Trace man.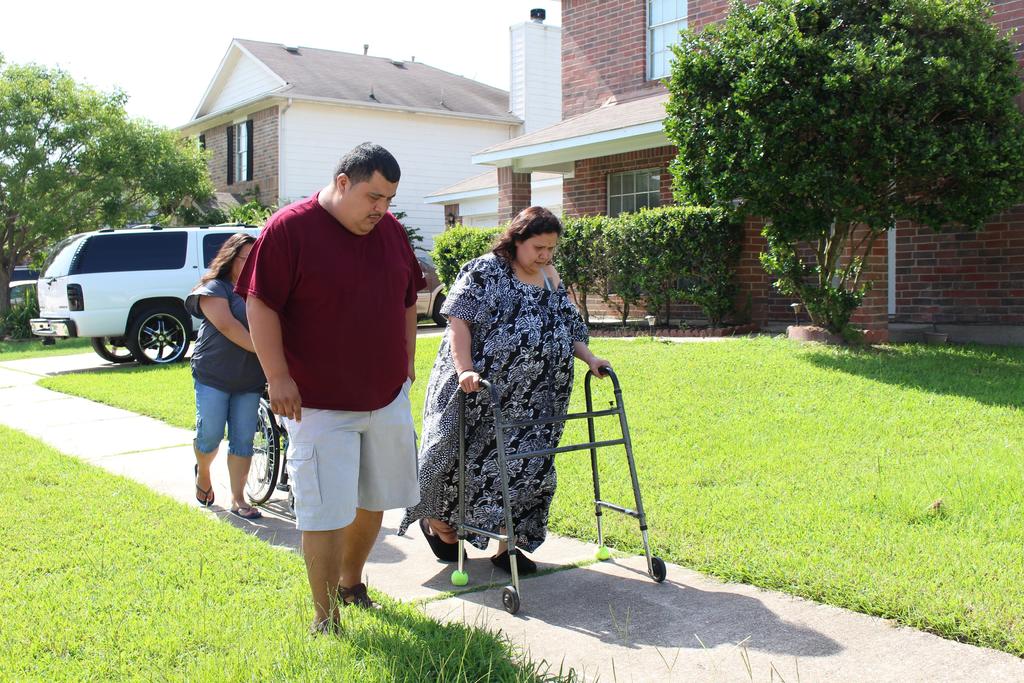
Traced to (217,137,428,613).
